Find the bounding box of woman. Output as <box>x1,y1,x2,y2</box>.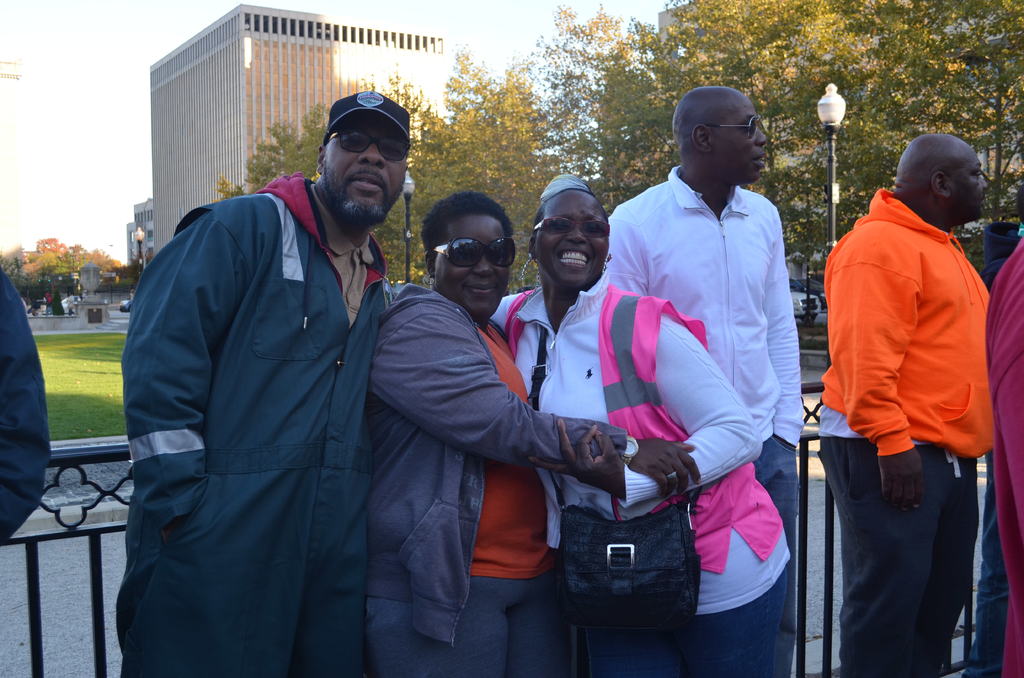
<box>494,171,794,677</box>.
